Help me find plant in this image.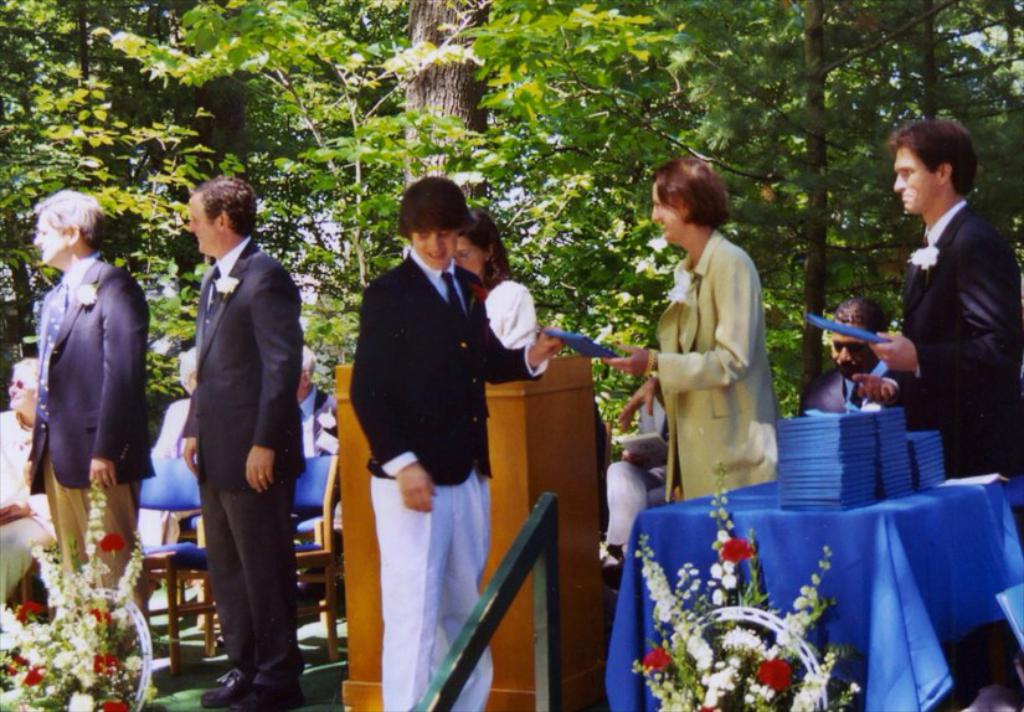
Found it: l=617, t=455, r=859, b=711.
